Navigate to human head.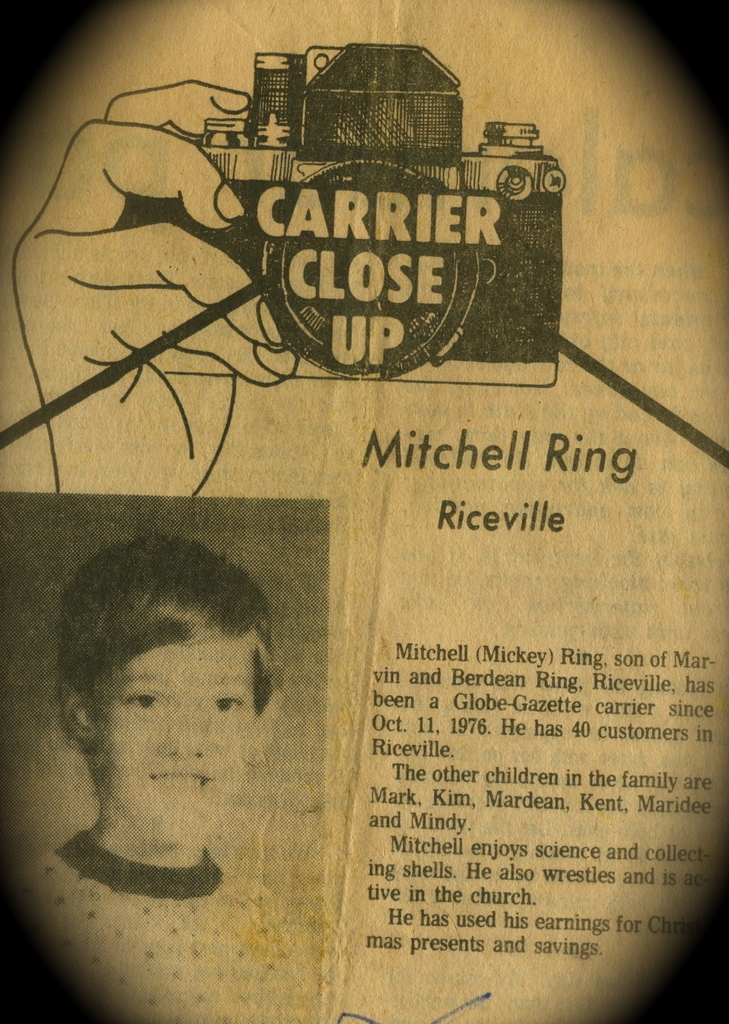
Navigation target: <region>38, 525, 288, 872</region>.
